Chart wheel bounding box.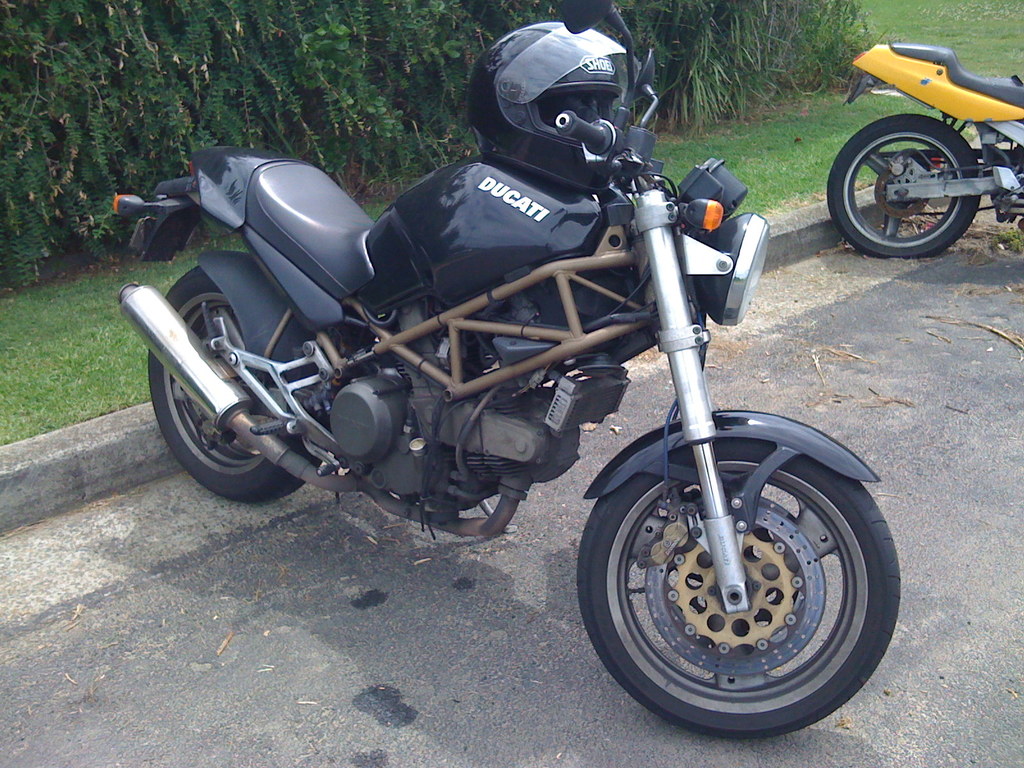
Charted: <region>141, 264, 335, 504</region>.
